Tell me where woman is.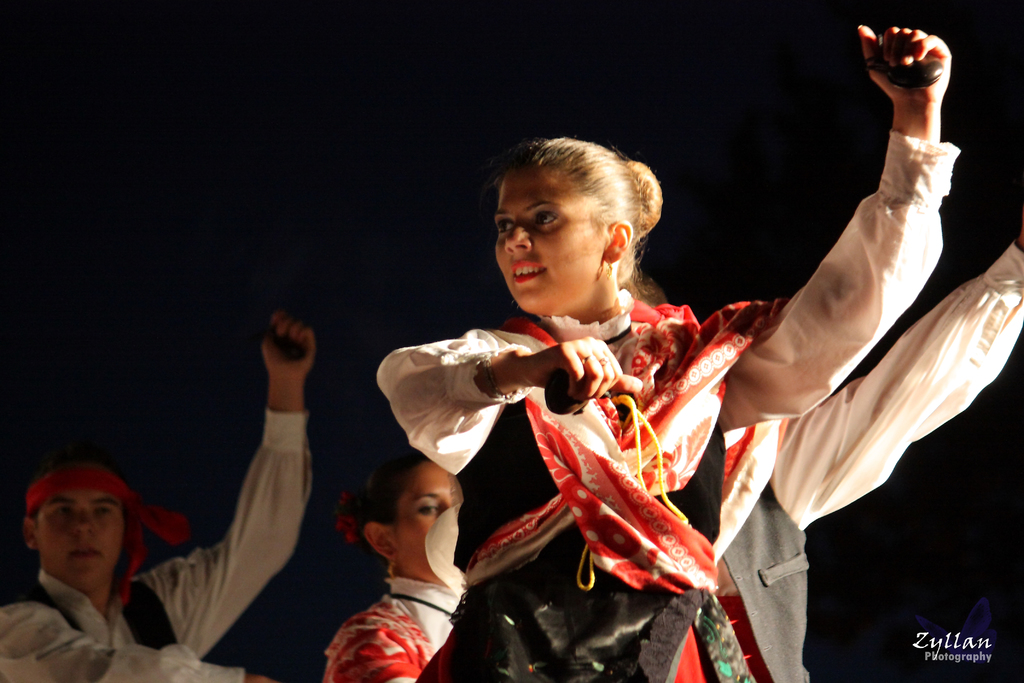
woman is at x1=707, y1=235, x2=1023, y2=682.
